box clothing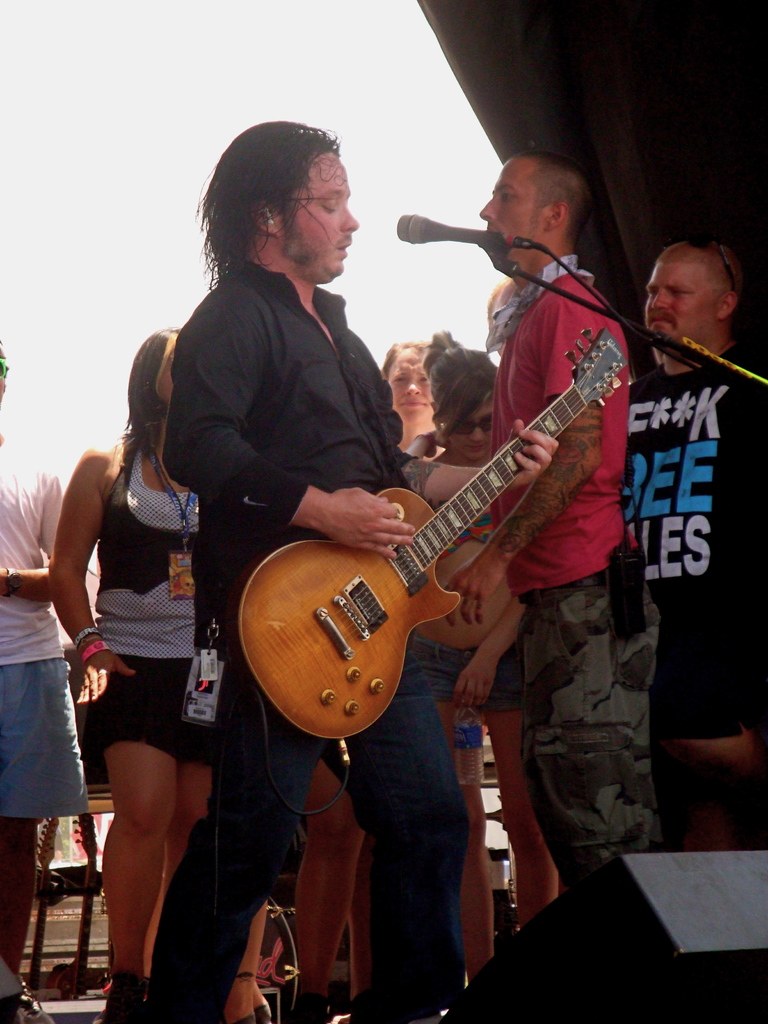
rect(487, 253, 668, 939)
